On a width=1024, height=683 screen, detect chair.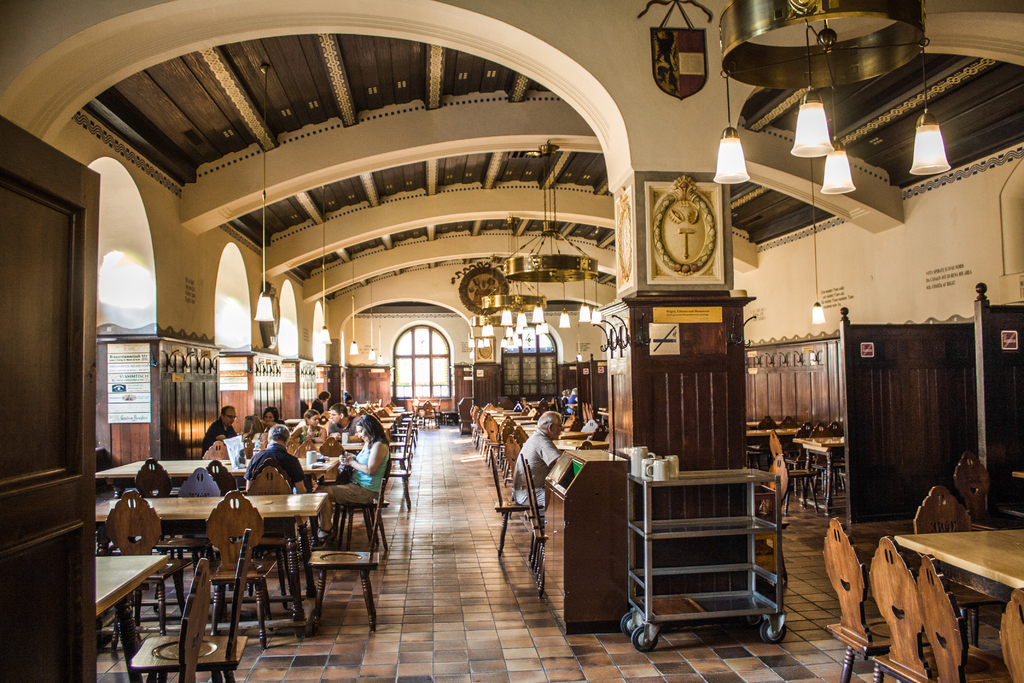
(522, 452, 546, 572).
